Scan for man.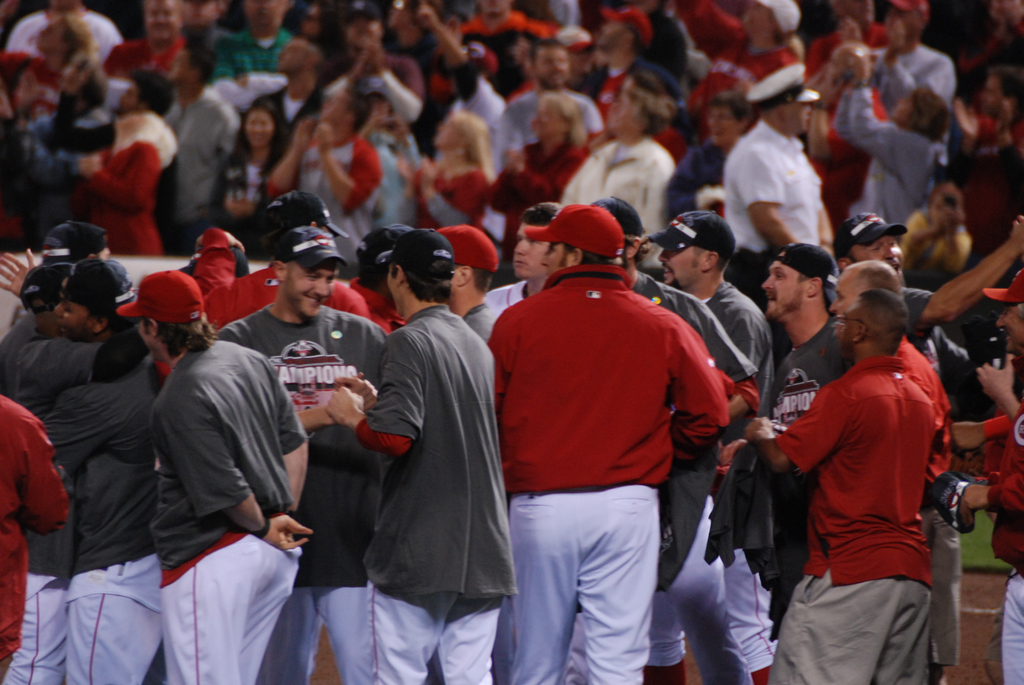
Scan result: x1=211, y1=194, x2=367, y2=336.
